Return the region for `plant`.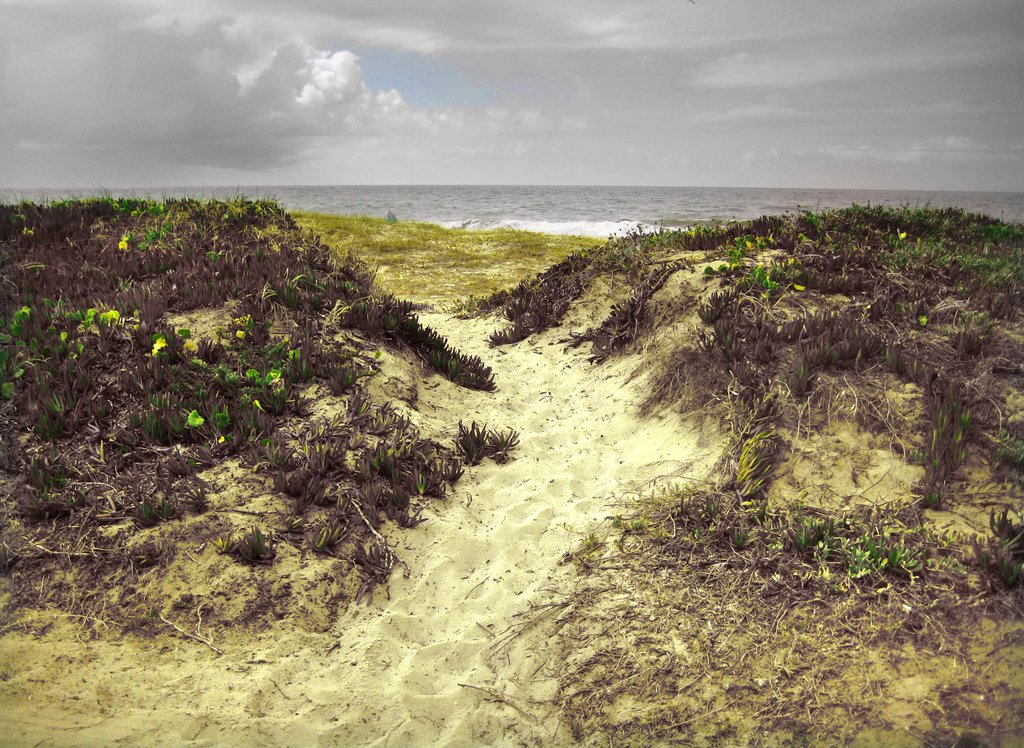
rect(271, 453, 313, 496).
